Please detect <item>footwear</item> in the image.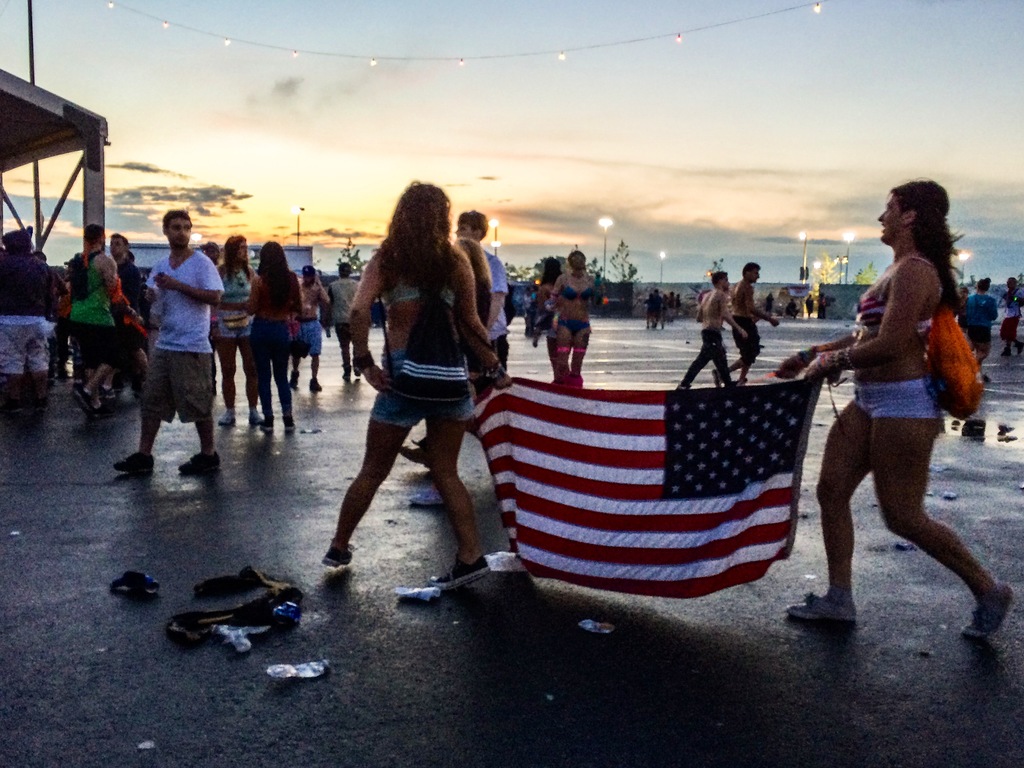
323/545/355/566.
